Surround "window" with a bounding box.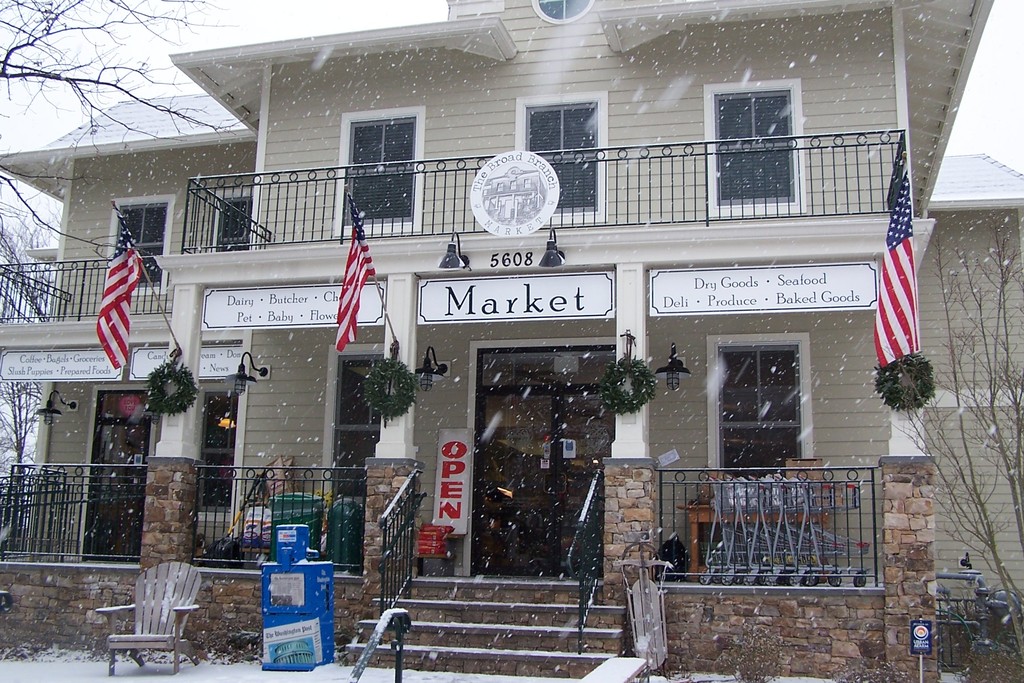
left=525, top=99, right=600, bottom=220.
